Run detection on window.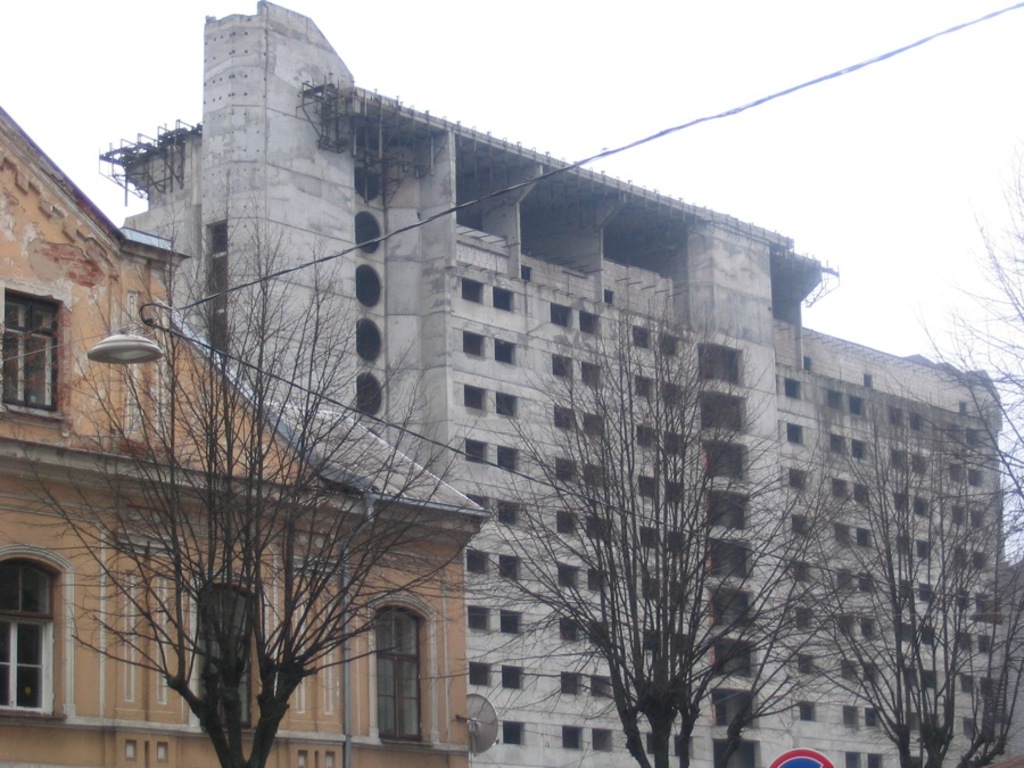
Result: Rect(466, 606, 489, 633).
